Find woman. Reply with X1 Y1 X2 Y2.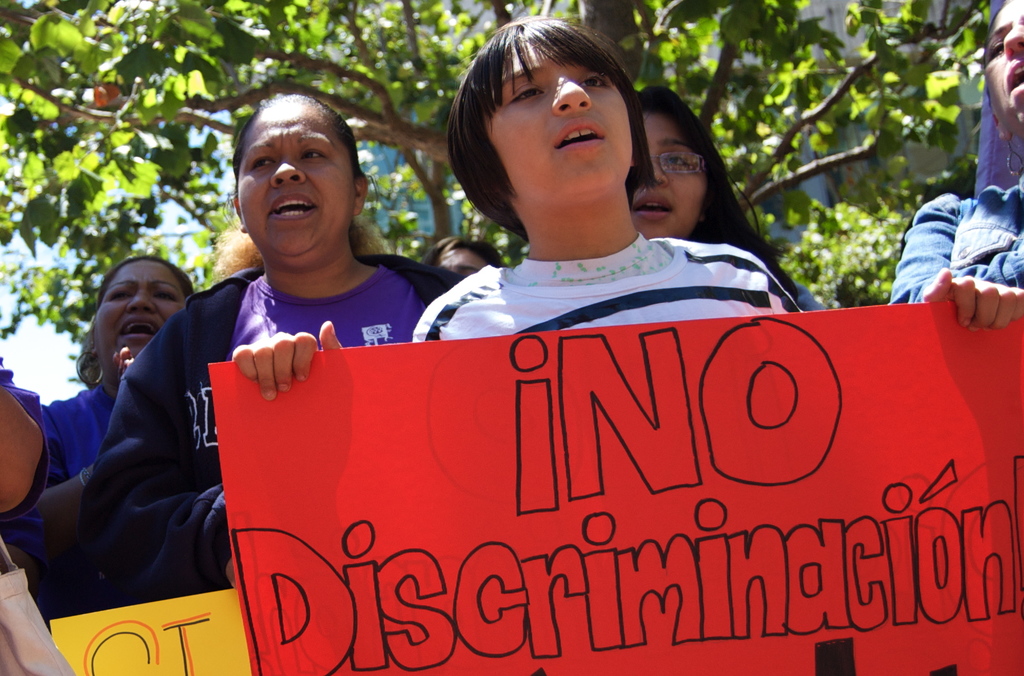
5 254 193 578.
